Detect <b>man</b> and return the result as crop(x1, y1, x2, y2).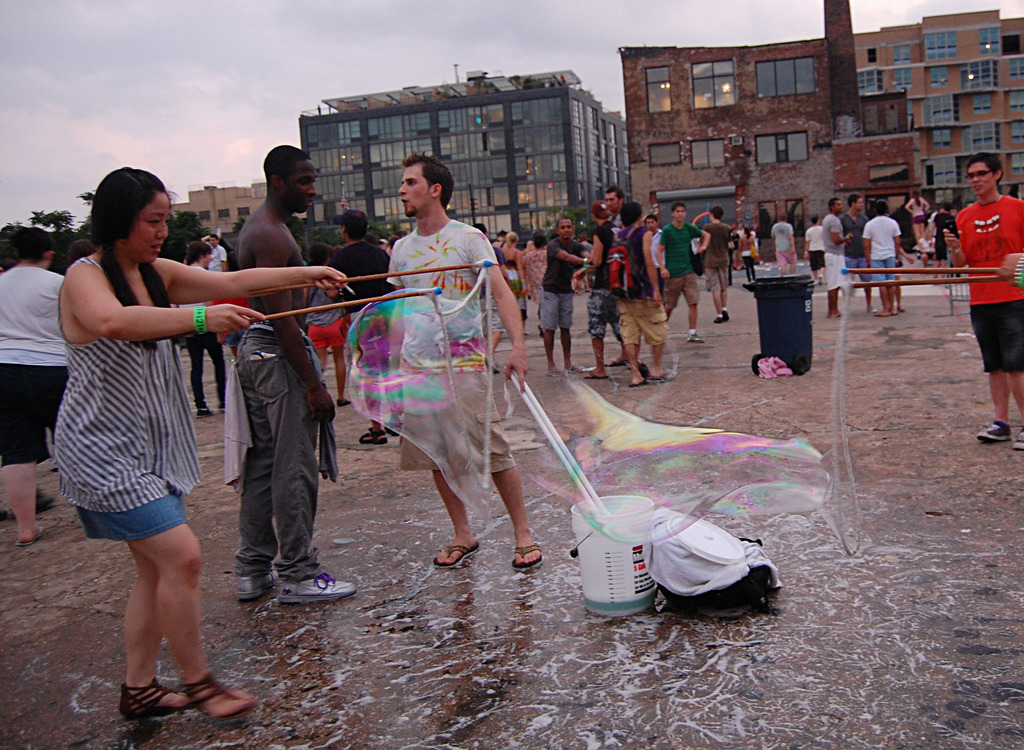
crop(322, 207, 390, 447).
